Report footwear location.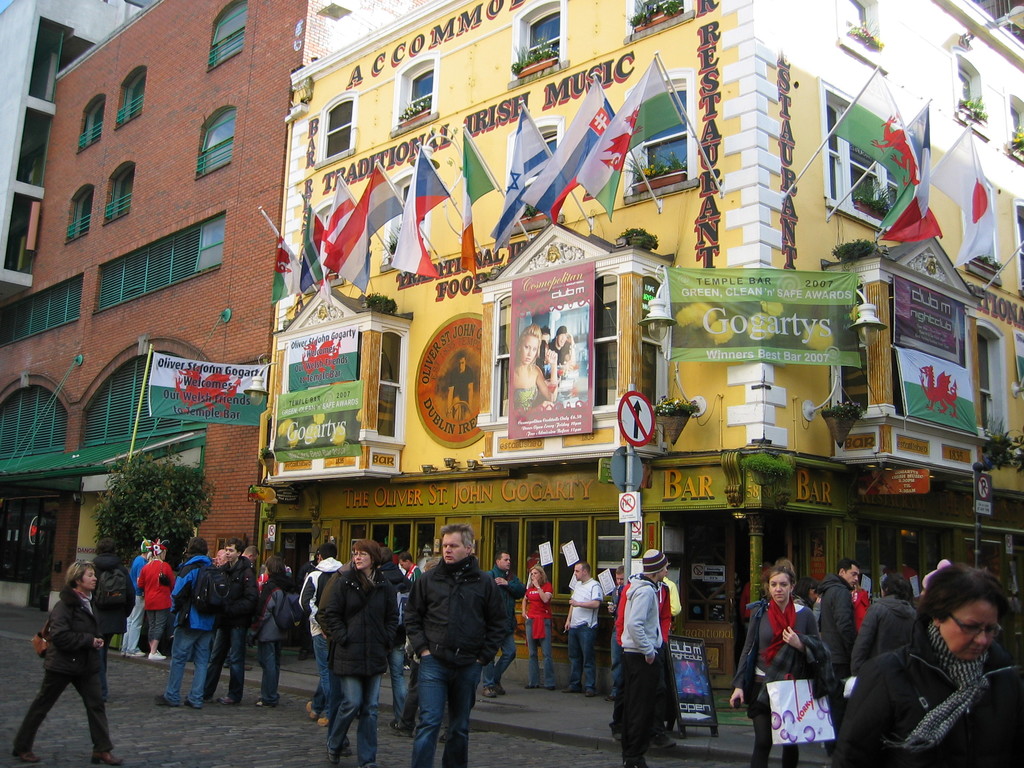
Report: bbox=(148, 651, 168, 660).
